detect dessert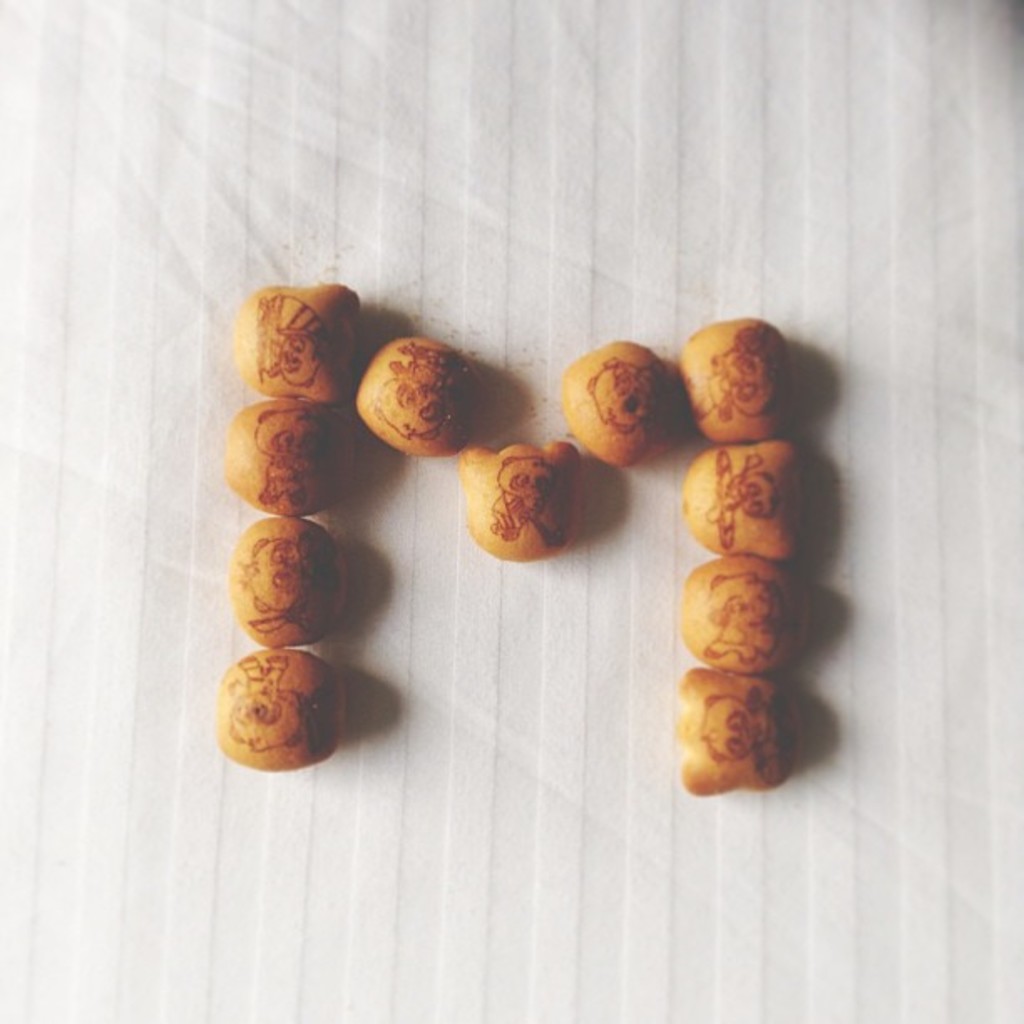
679, 437, 818, 562
